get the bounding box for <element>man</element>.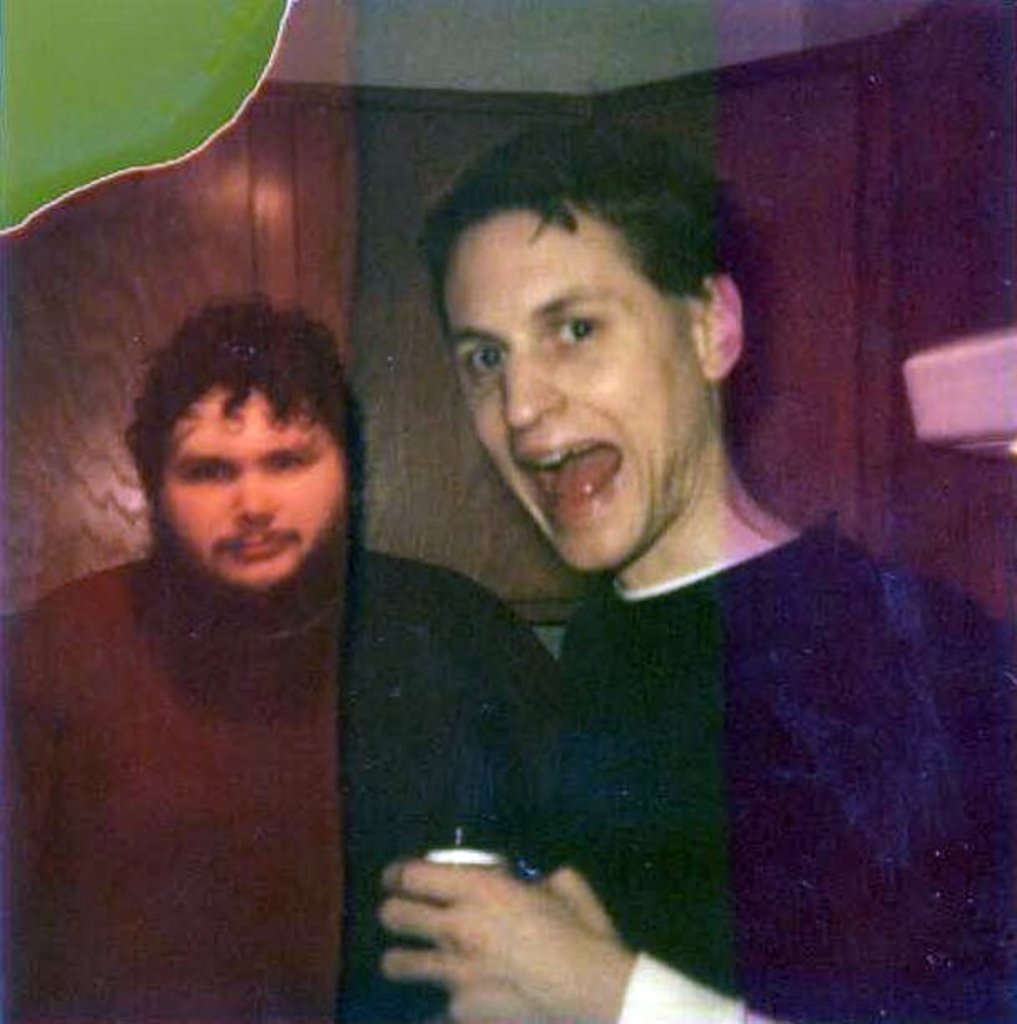
Rect(301, 141, 985, 1002).
